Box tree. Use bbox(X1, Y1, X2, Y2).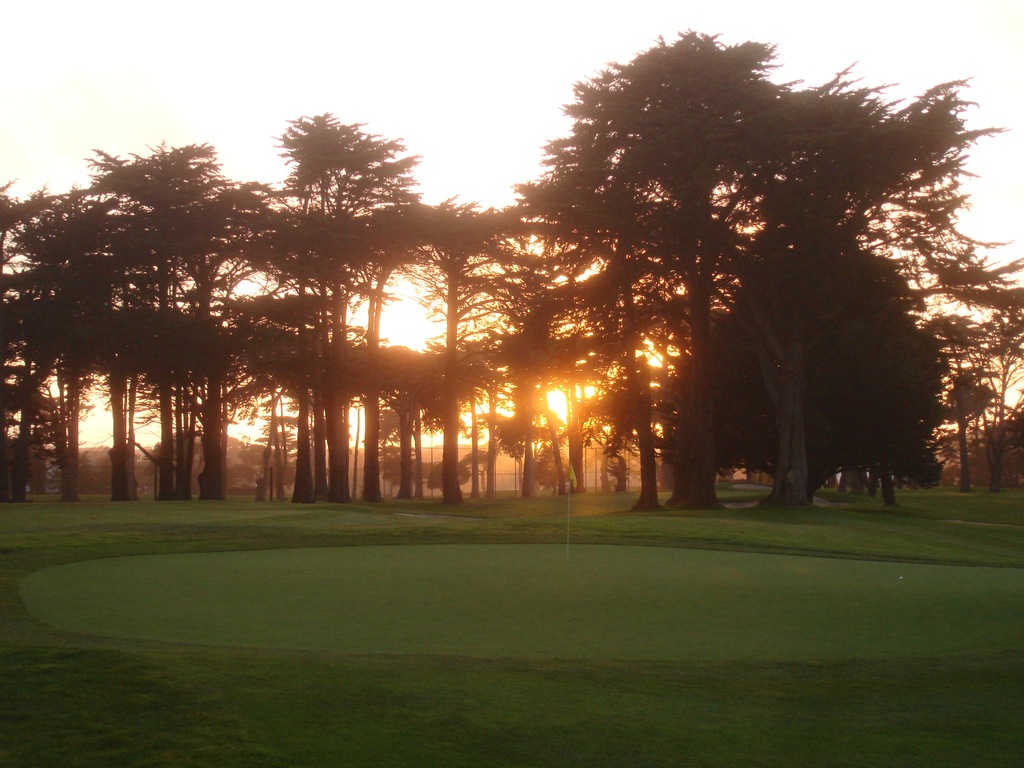
bbox(371, 216, 556, 509).
